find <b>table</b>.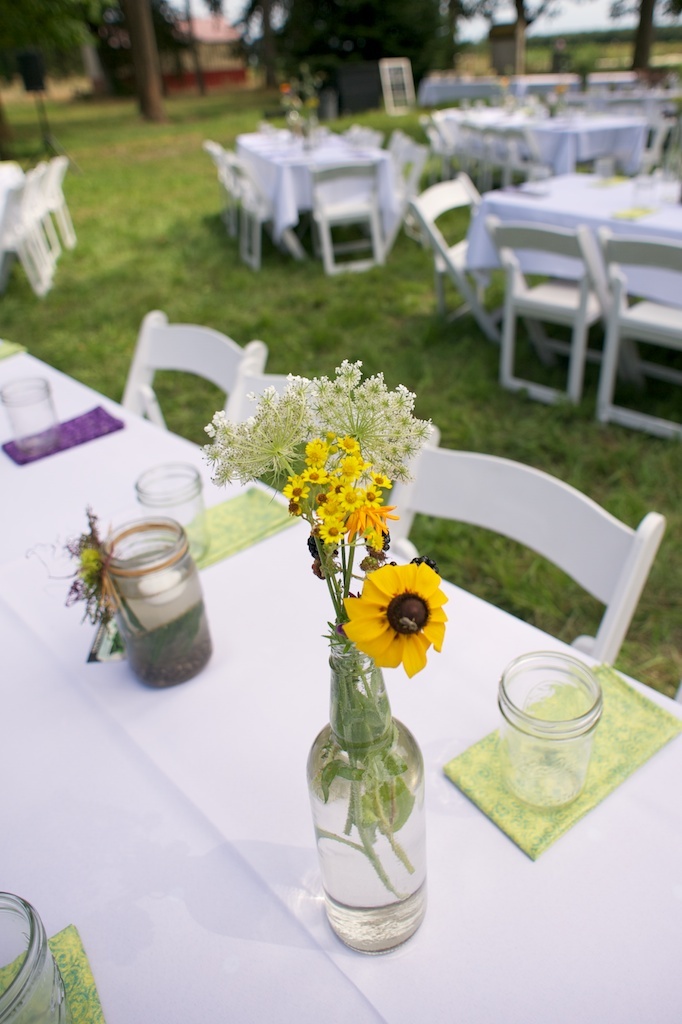
<region>437, 101, 646, 176</region>.
